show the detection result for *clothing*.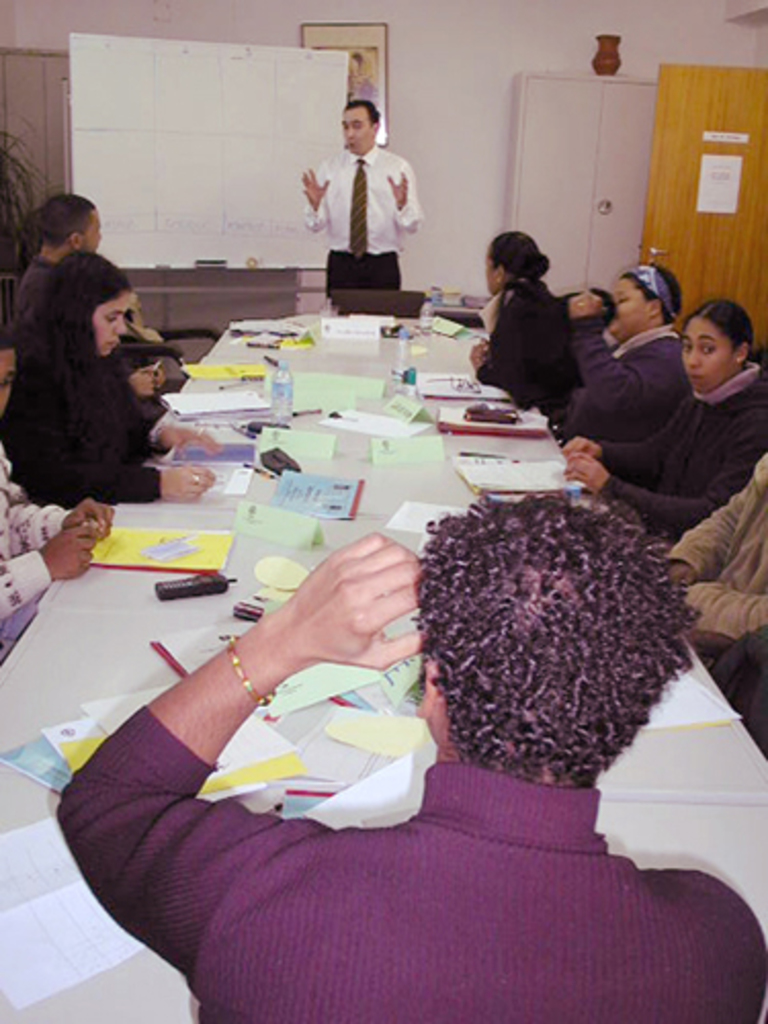
l=16, t=254, r=188, b=393.
